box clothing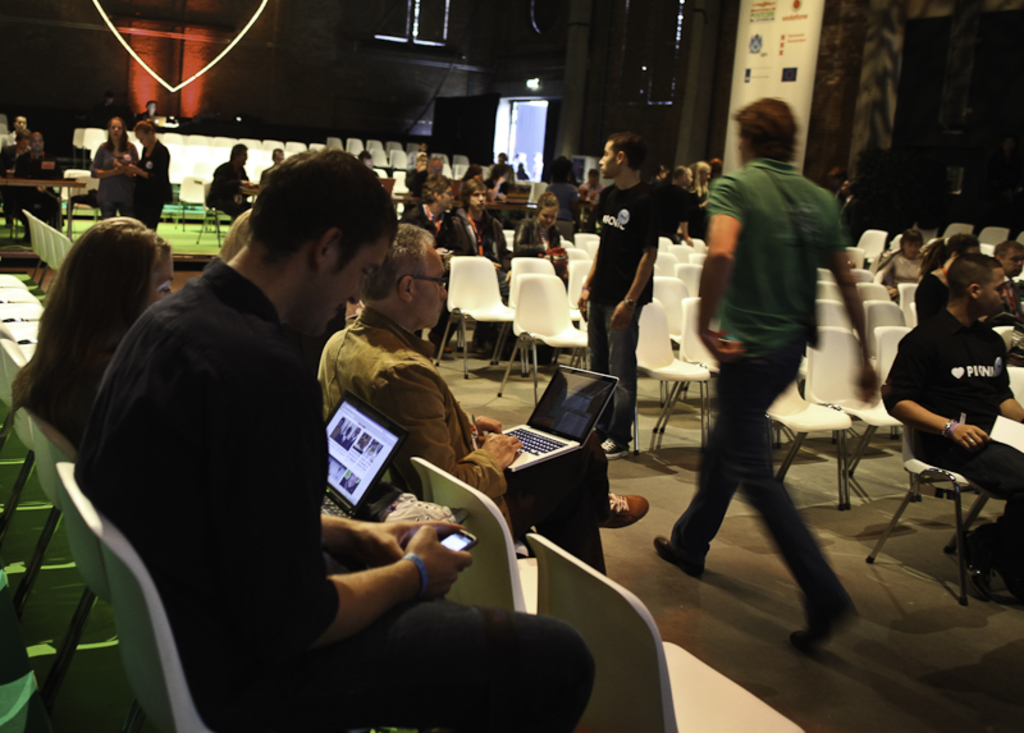
rect(316, 306, 612, 576)
